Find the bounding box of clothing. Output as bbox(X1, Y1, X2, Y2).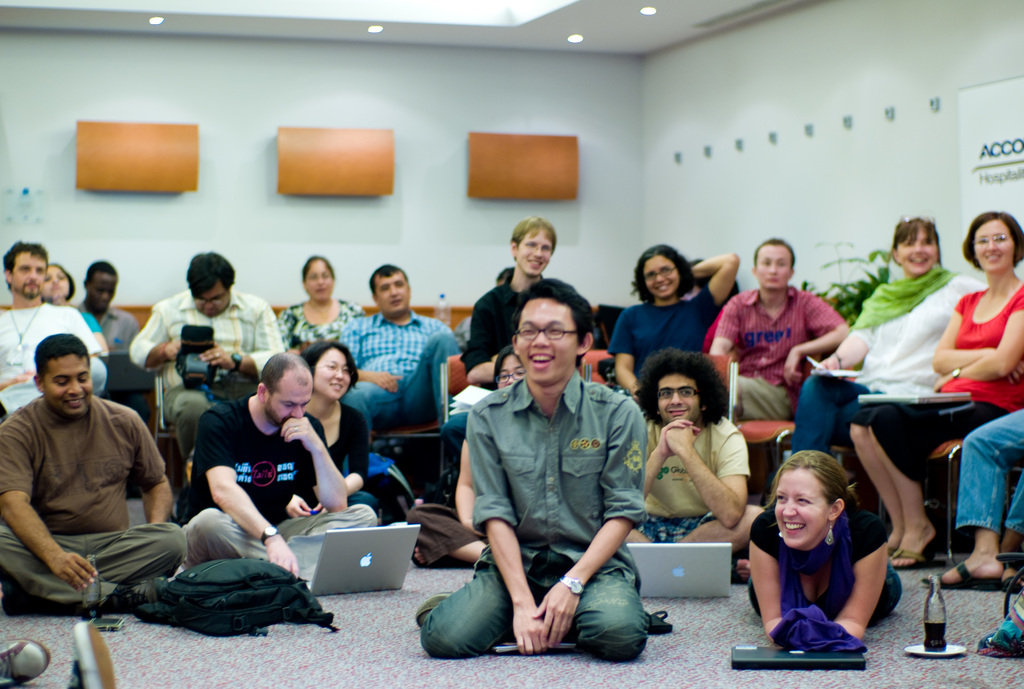
bbox(329, 403, 381, 509).
